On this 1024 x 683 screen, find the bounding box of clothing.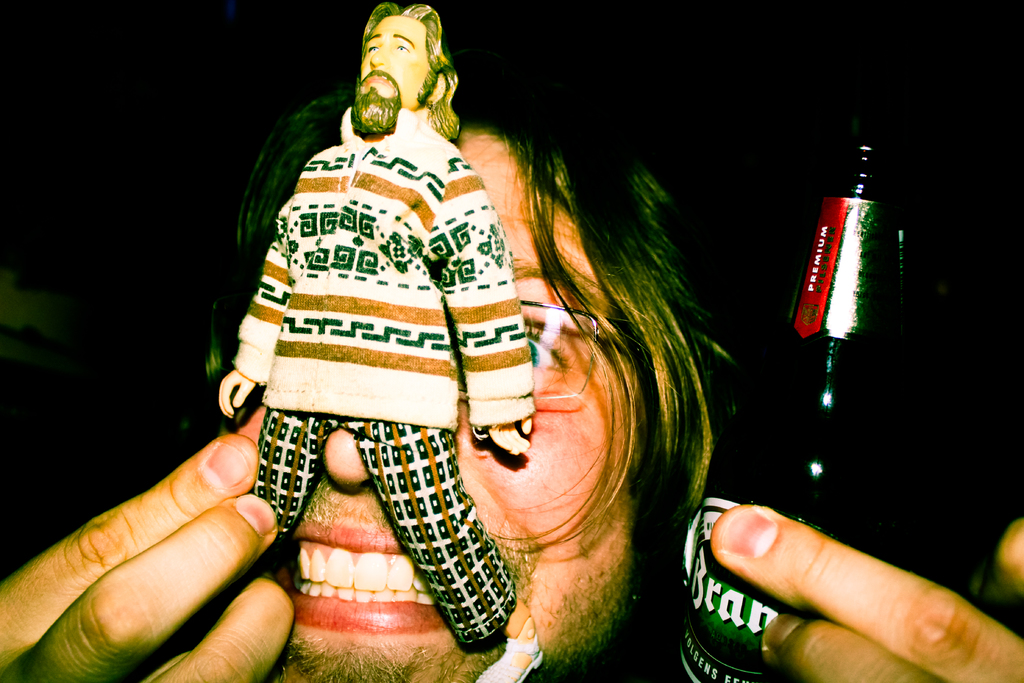
Bounding box: {"left": 230, "top": 58, "right": 561, "bottom": 598}.
